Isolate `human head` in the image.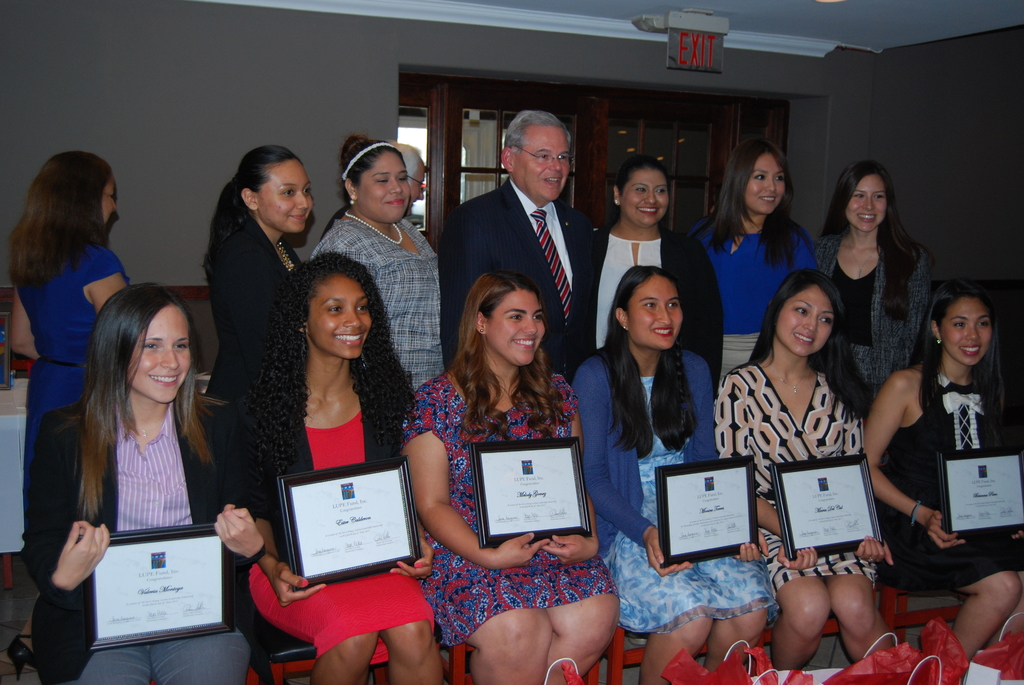
Isolated region: {"x1": 777, "y1": 269, "x2": 840, "y2": 349}.
